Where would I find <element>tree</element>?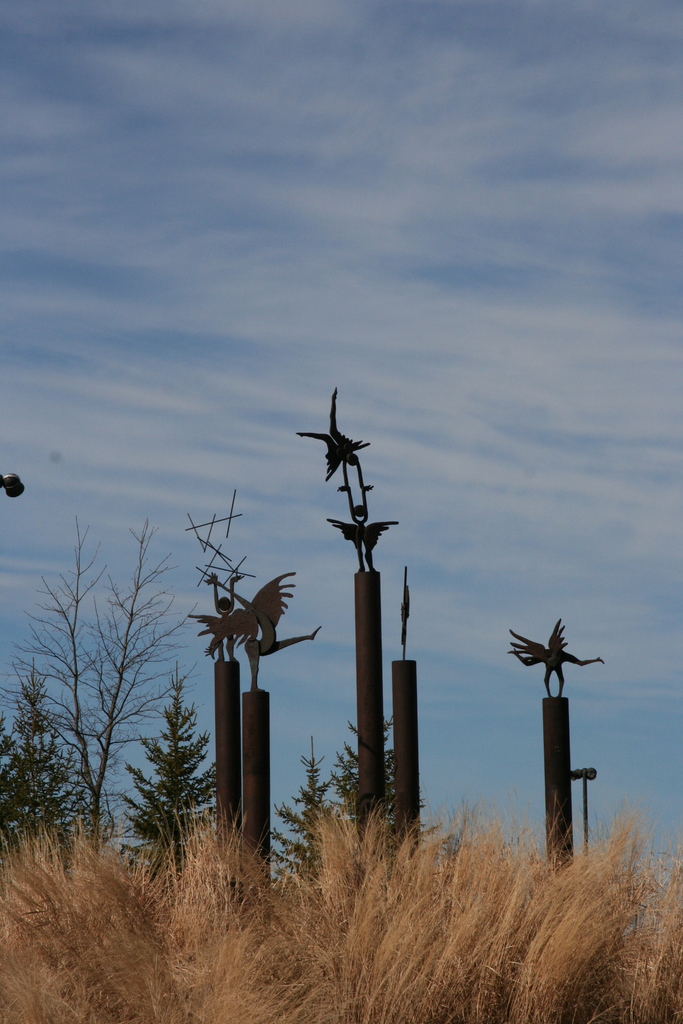
At 34,474,211,905.
